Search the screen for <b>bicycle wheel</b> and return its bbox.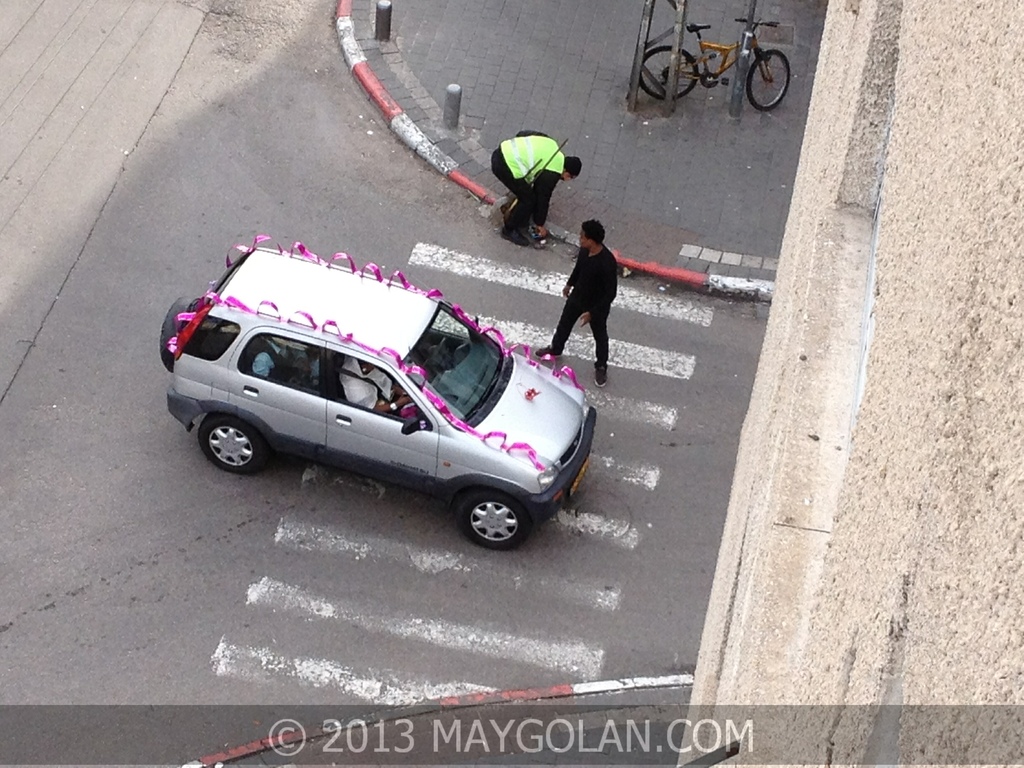
Found: 639 42 700 100.
